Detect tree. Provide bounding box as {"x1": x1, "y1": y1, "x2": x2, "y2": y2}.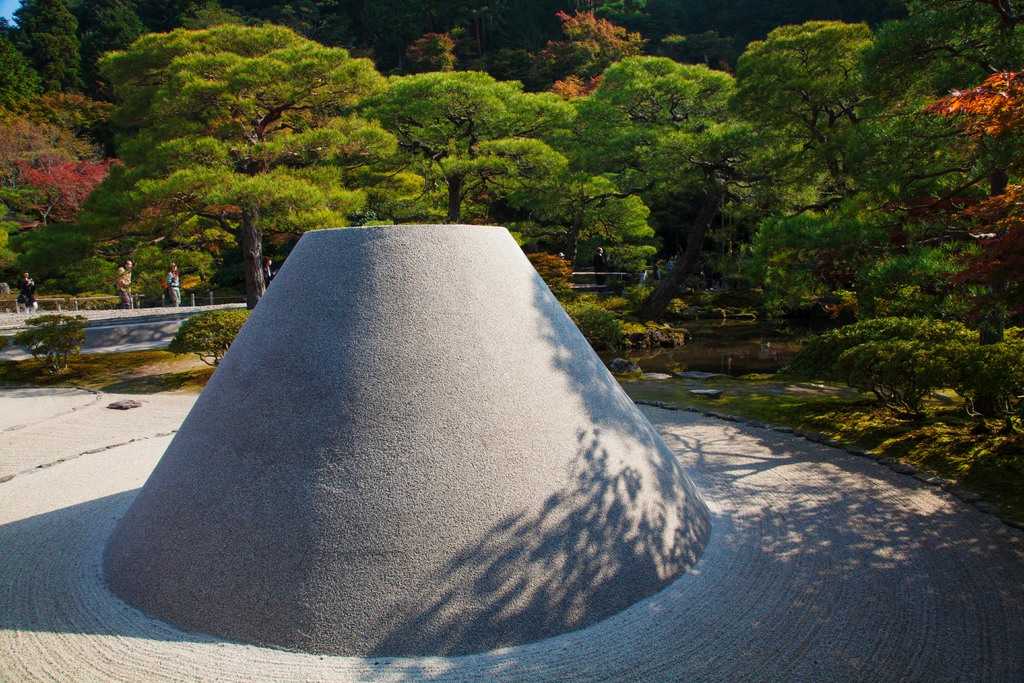
{"x1": 166, "y1": 308, "x2": 255, "y2": 365}.
